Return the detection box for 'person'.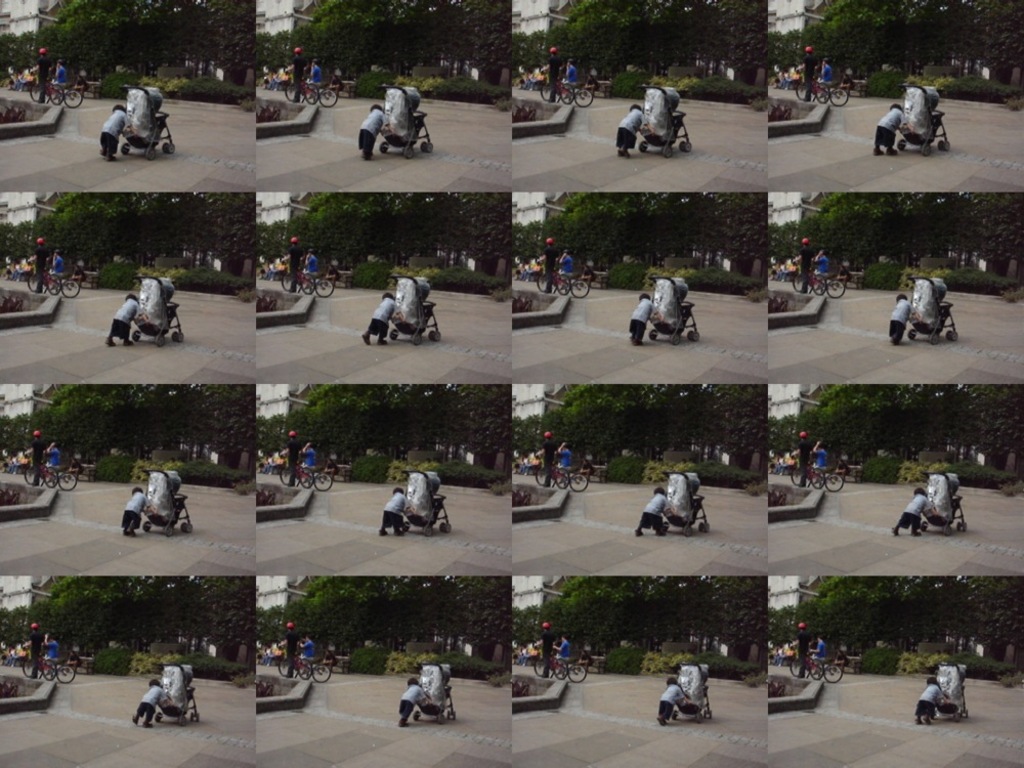
<bbox>30, 42, 54, 108</bbox>.
